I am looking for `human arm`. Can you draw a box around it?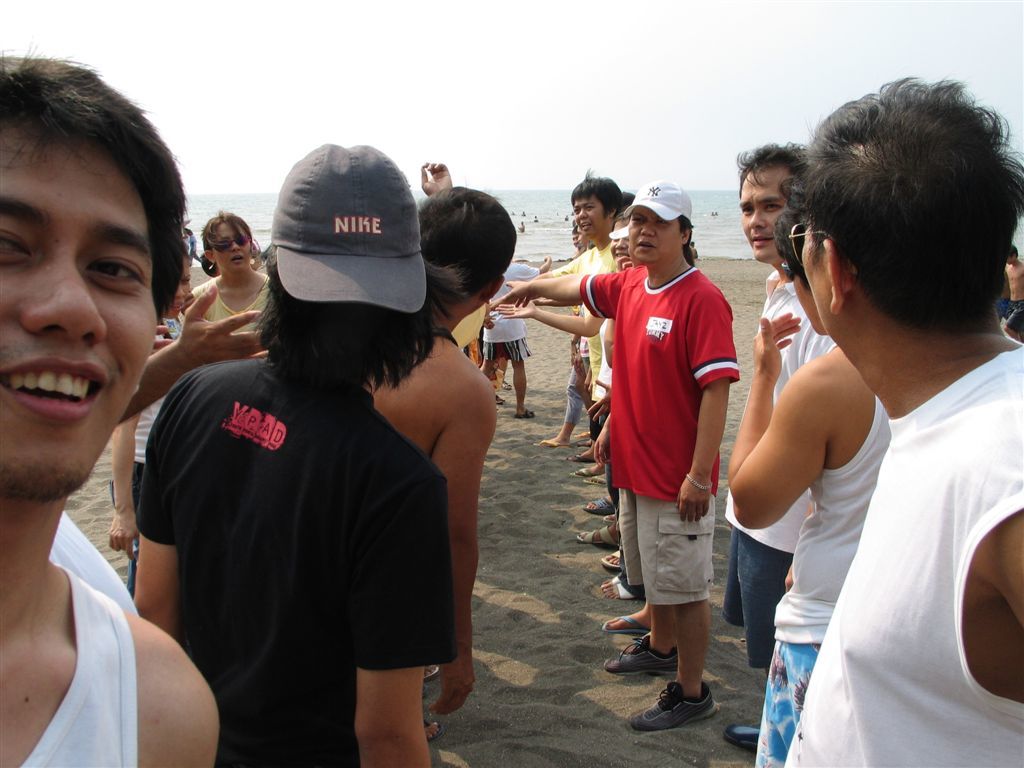
Sure, the bounding box is <region>145, 692, 215, 767</region>.
